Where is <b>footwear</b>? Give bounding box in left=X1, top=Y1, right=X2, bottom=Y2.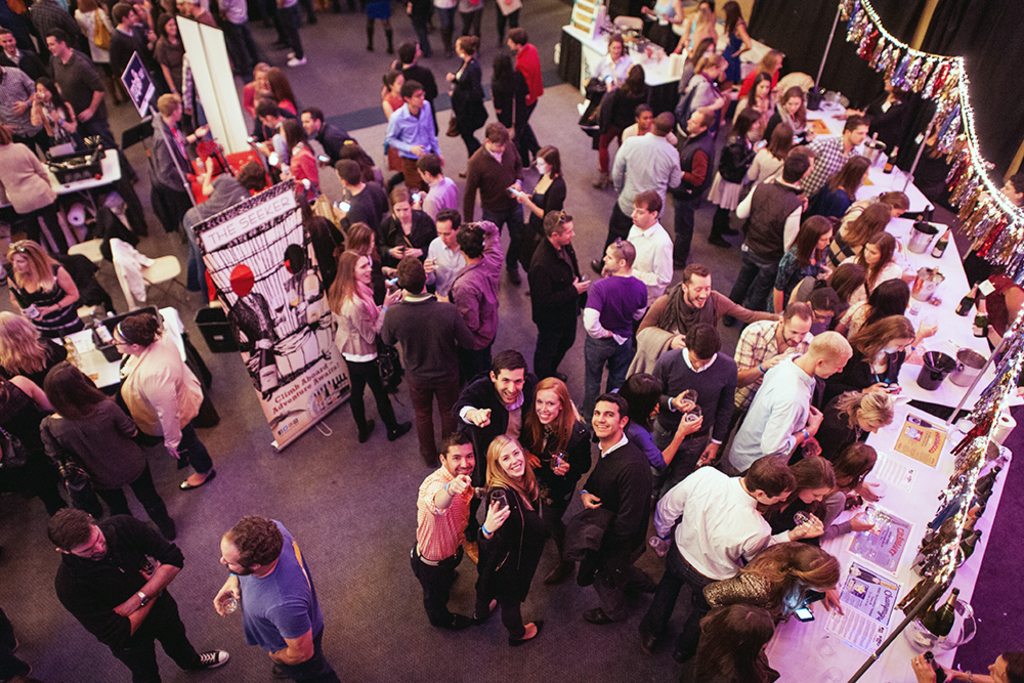
left=359, top=418, right=372, bottom=442.
